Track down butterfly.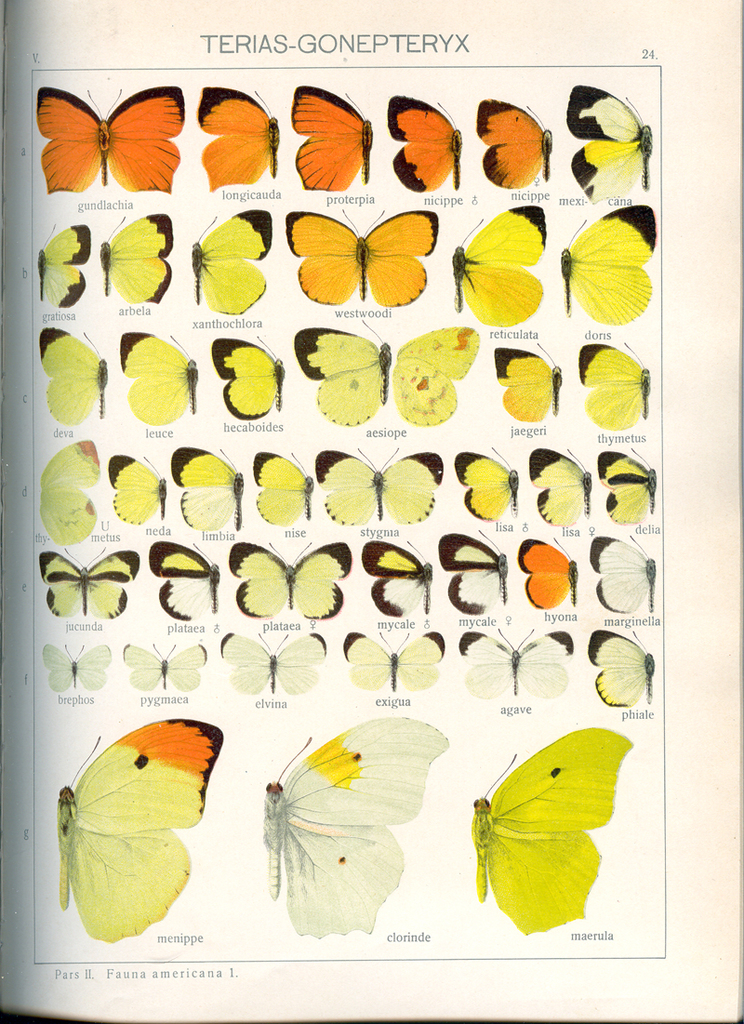
Tracked to crop(379, 93, 470, 195).
